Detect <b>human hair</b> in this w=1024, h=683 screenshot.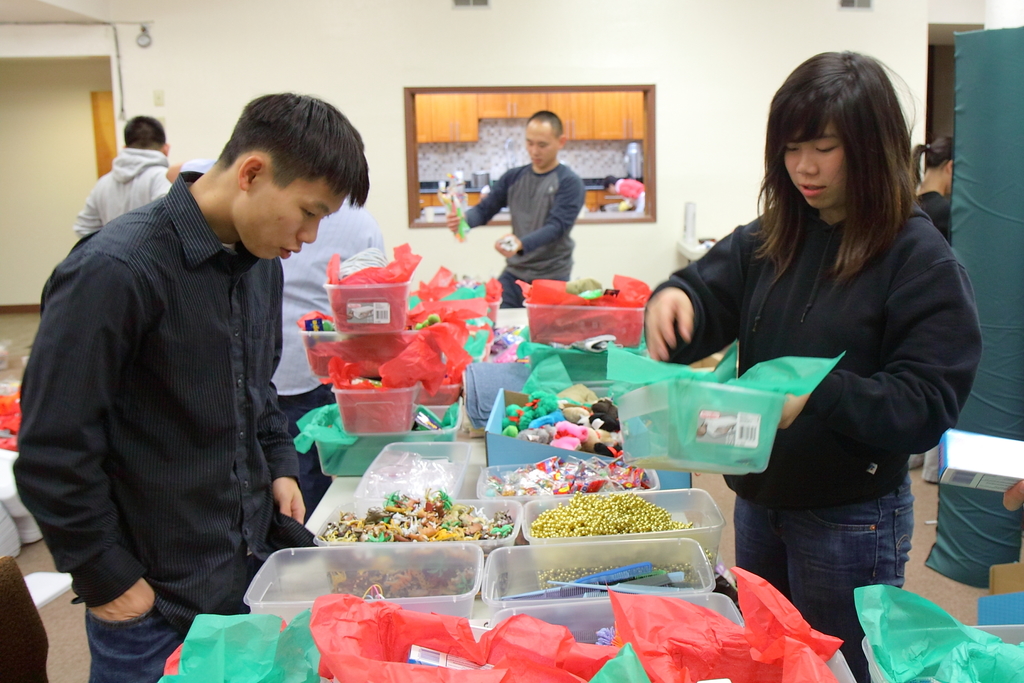
Detection: [746,45,924,286].
